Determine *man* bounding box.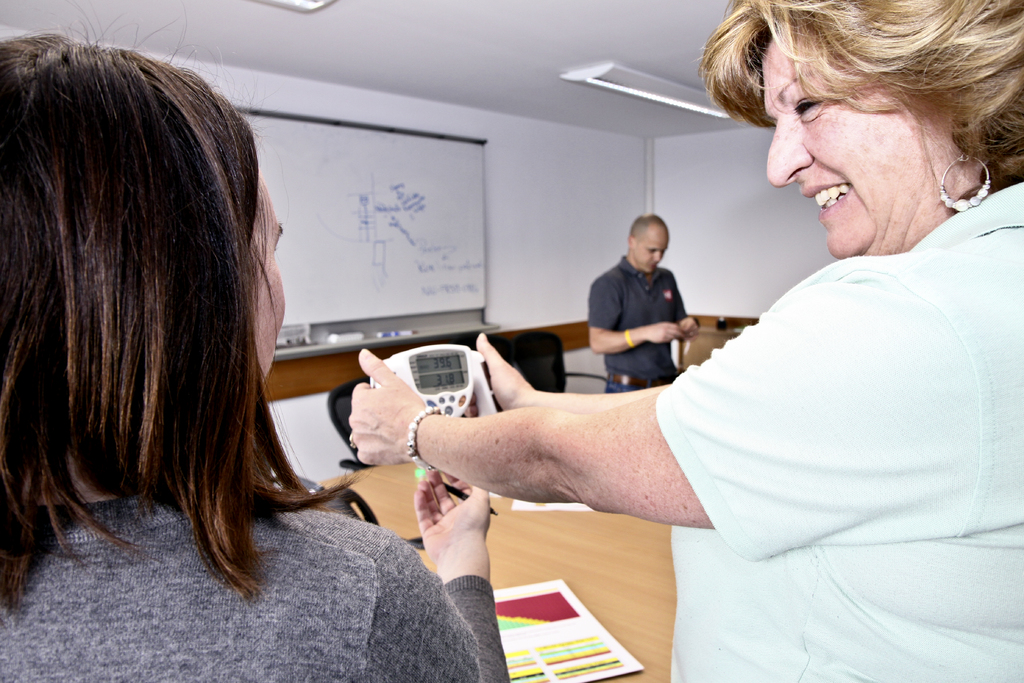
Determined: bbox=[591, 204, 723, 390].
